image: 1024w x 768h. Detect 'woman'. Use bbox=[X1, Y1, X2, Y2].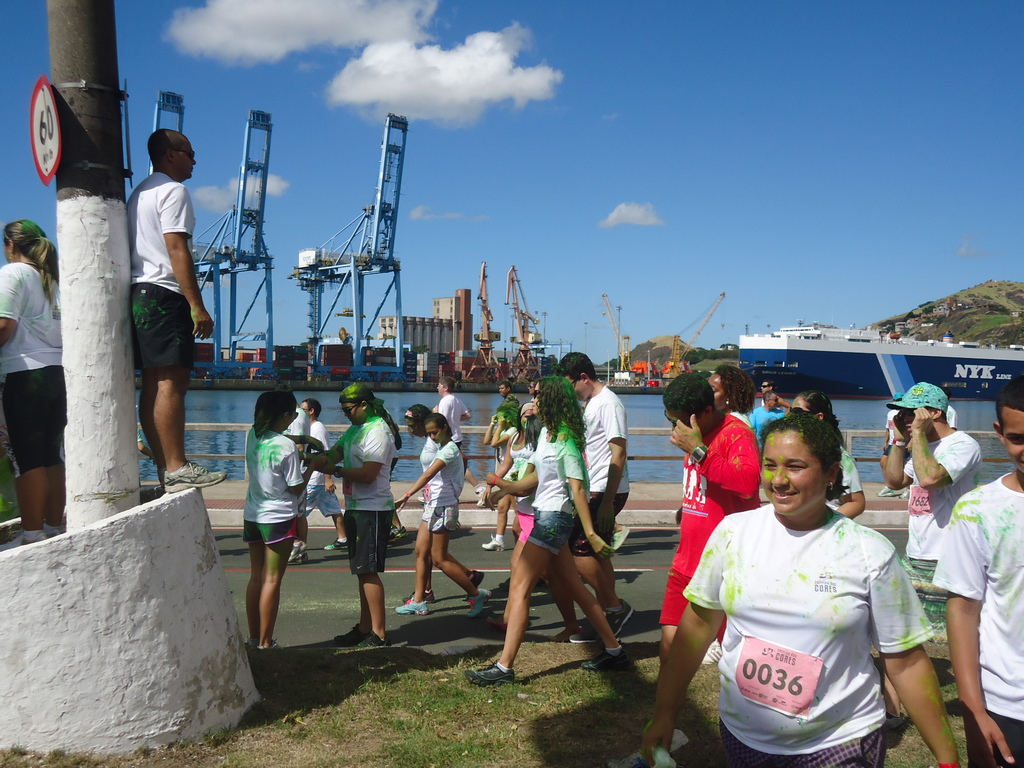
bbox=[478, 371, 630, 684].
